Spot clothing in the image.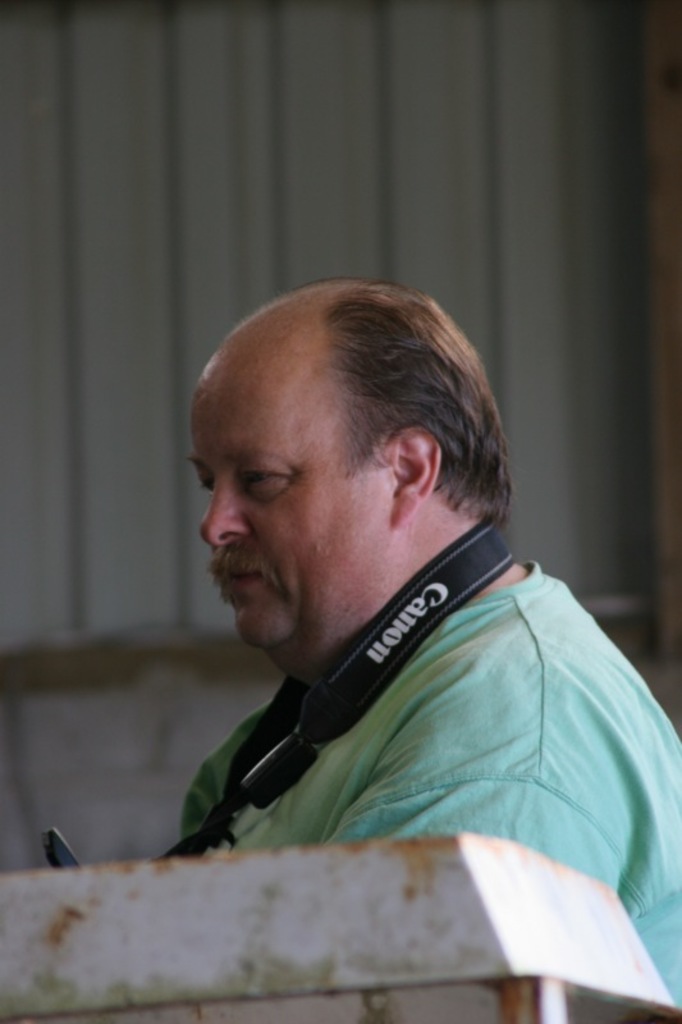
clothing found at <bbox>122, 518, 681, 897</bbox>.
